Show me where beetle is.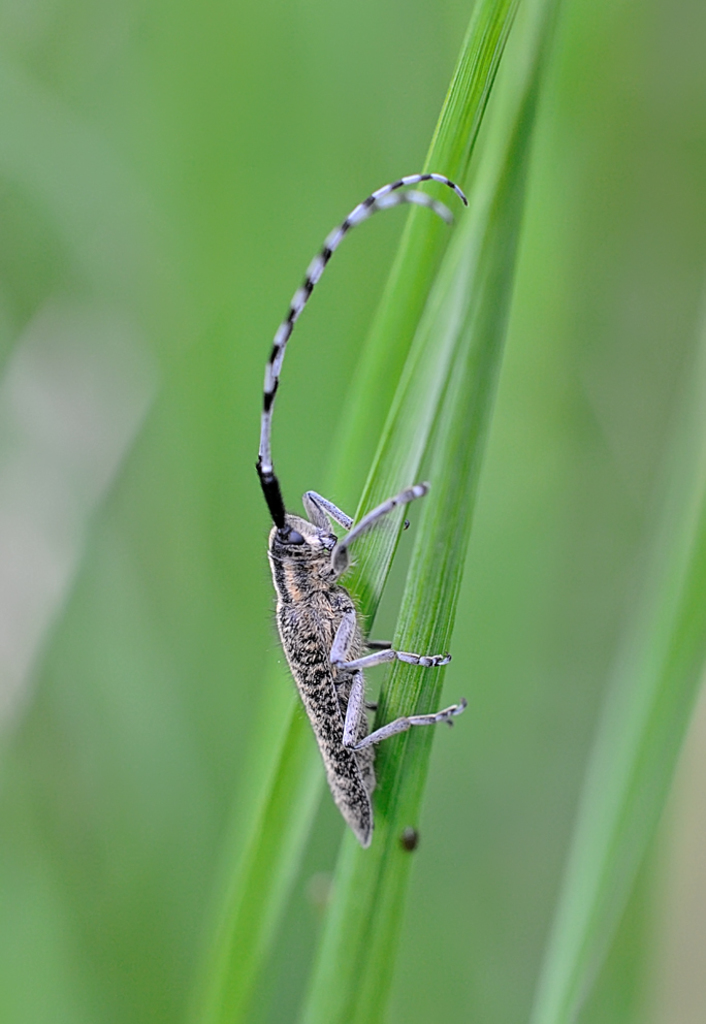
beetle is at box(255, 155, 477, 845).
